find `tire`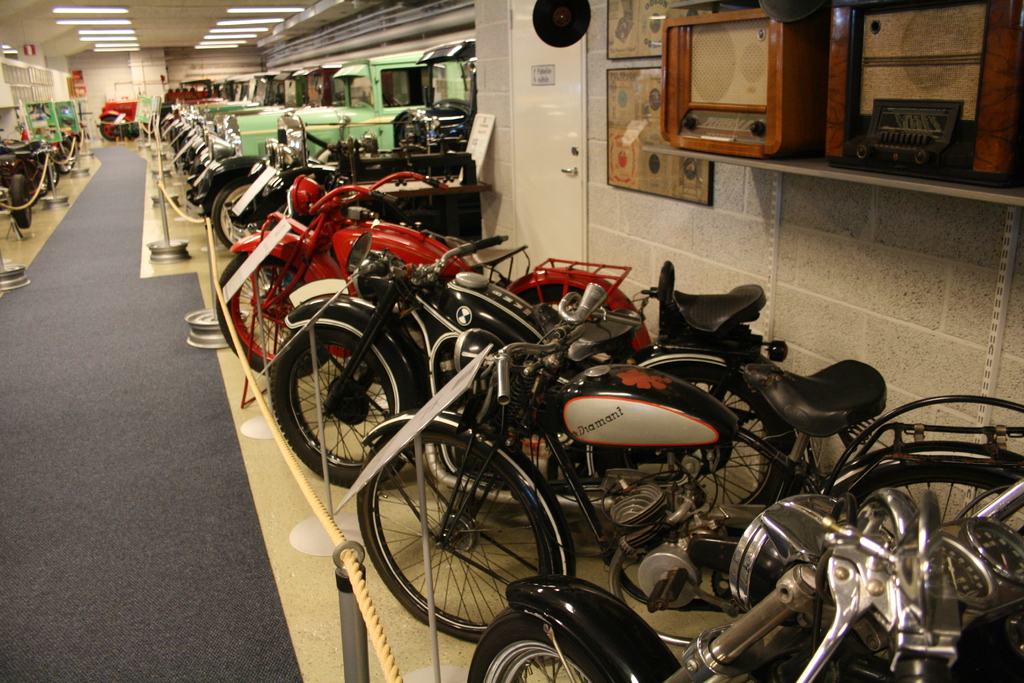
[269, 325, 412, 490]
